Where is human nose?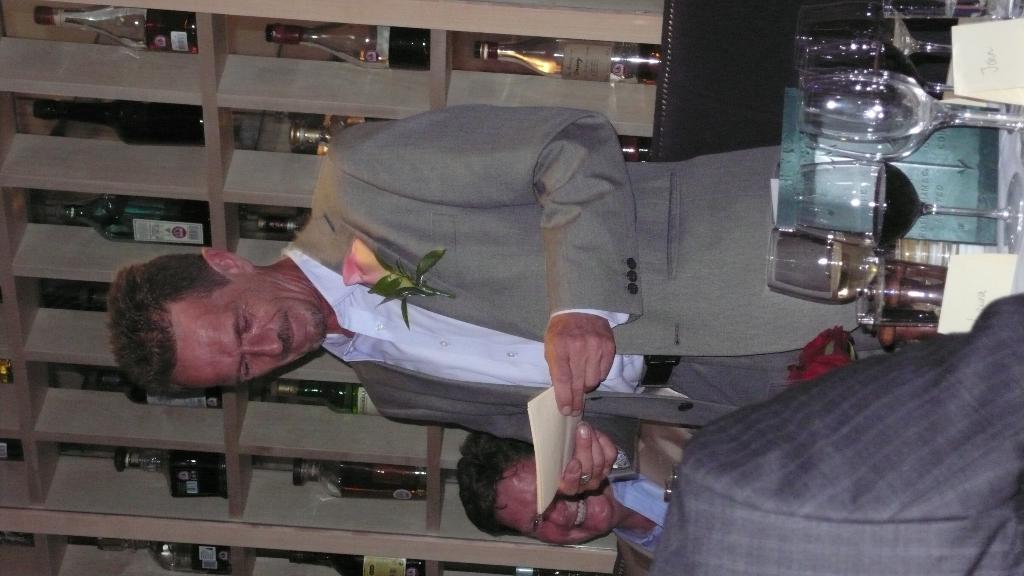
locate(538, 507, 561, 527).
